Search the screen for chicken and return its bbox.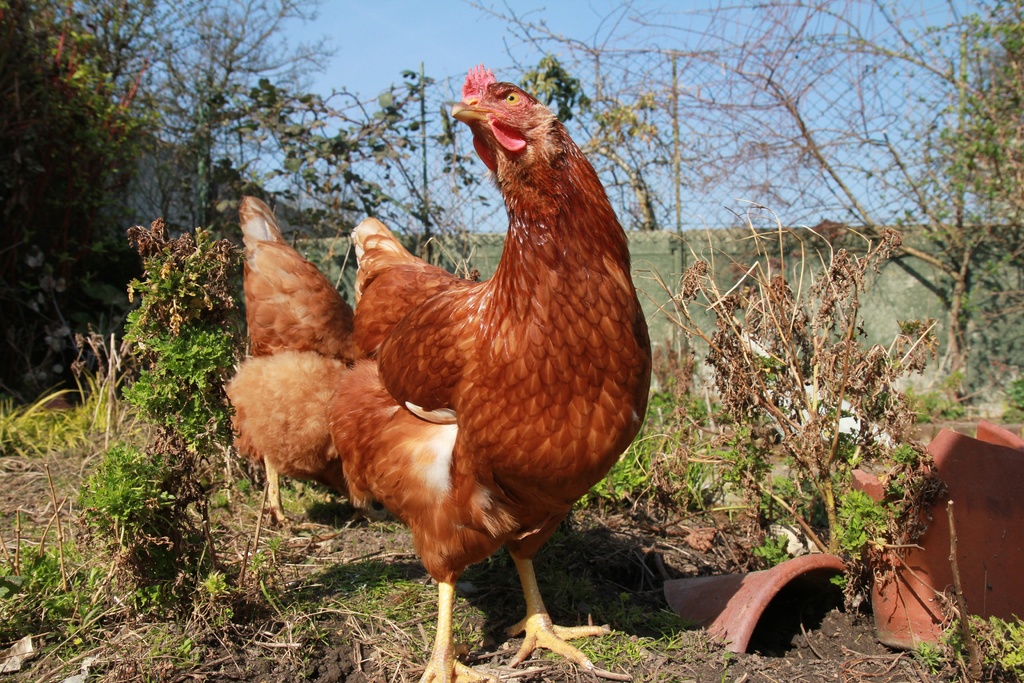
Found: 253:85:667:673.
